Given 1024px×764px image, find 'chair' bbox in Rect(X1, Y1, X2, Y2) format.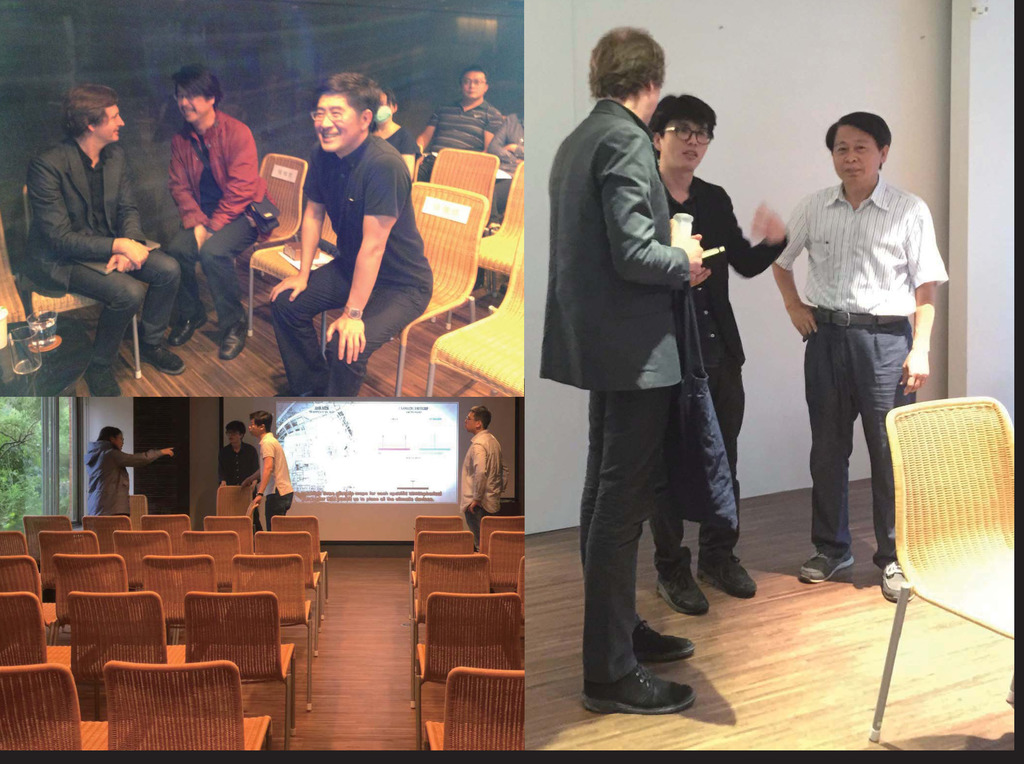
Rect(479, 513, 525, 550).
